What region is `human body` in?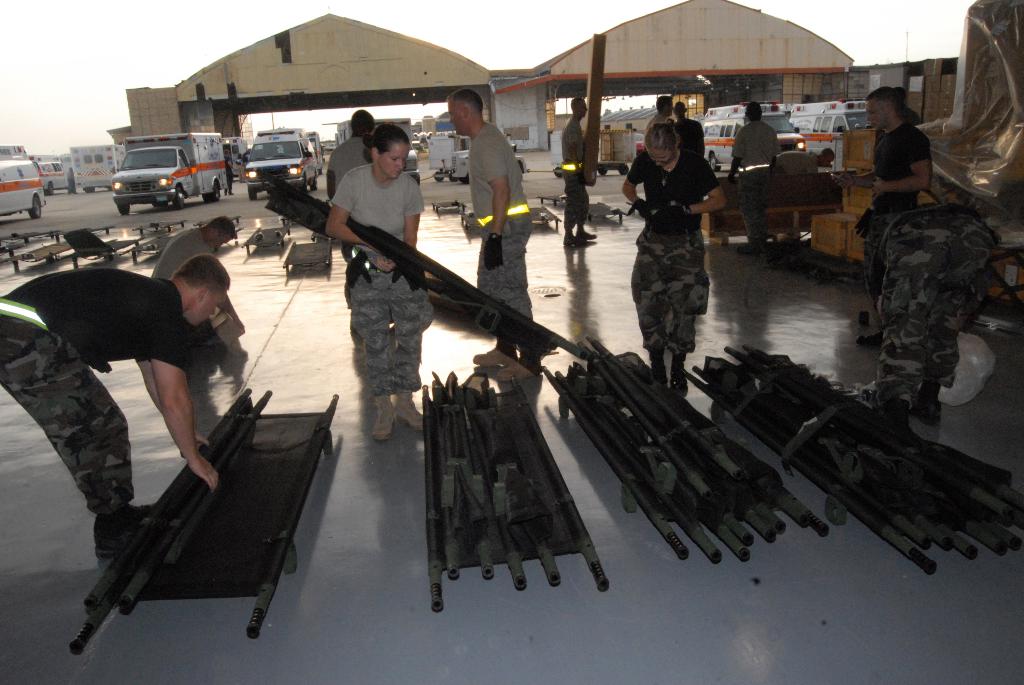
pyautogui.locateOnScreen(472, 121, 543, 382).
